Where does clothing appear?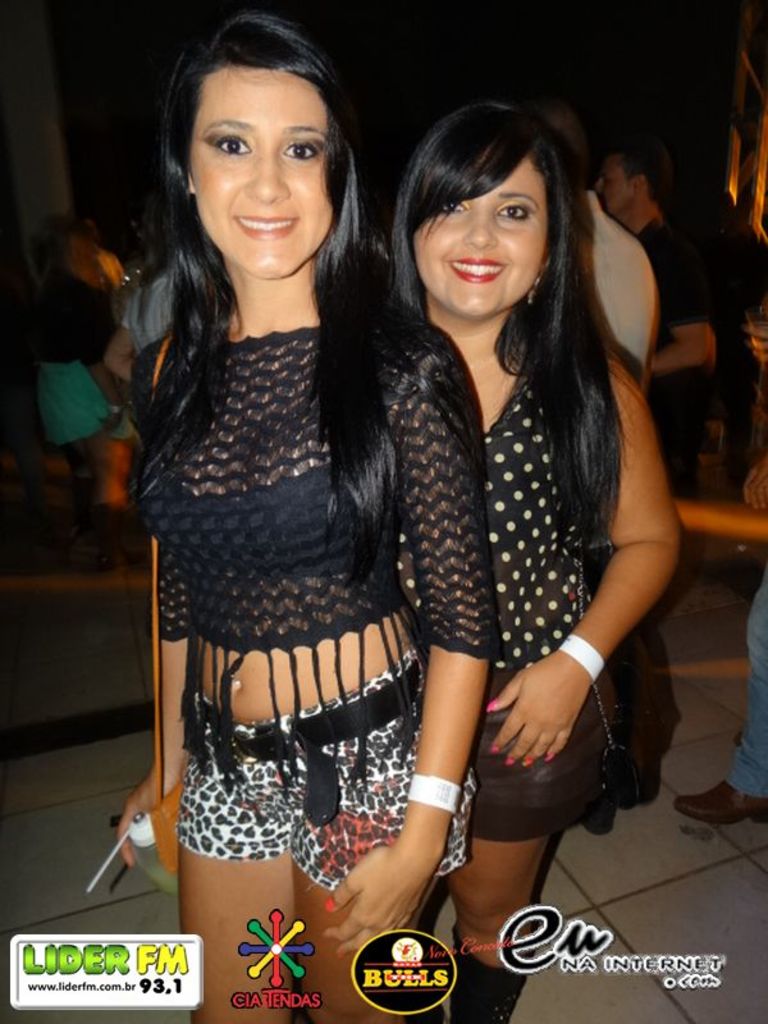
Appears at bbox(448, 328, 621, 852).
